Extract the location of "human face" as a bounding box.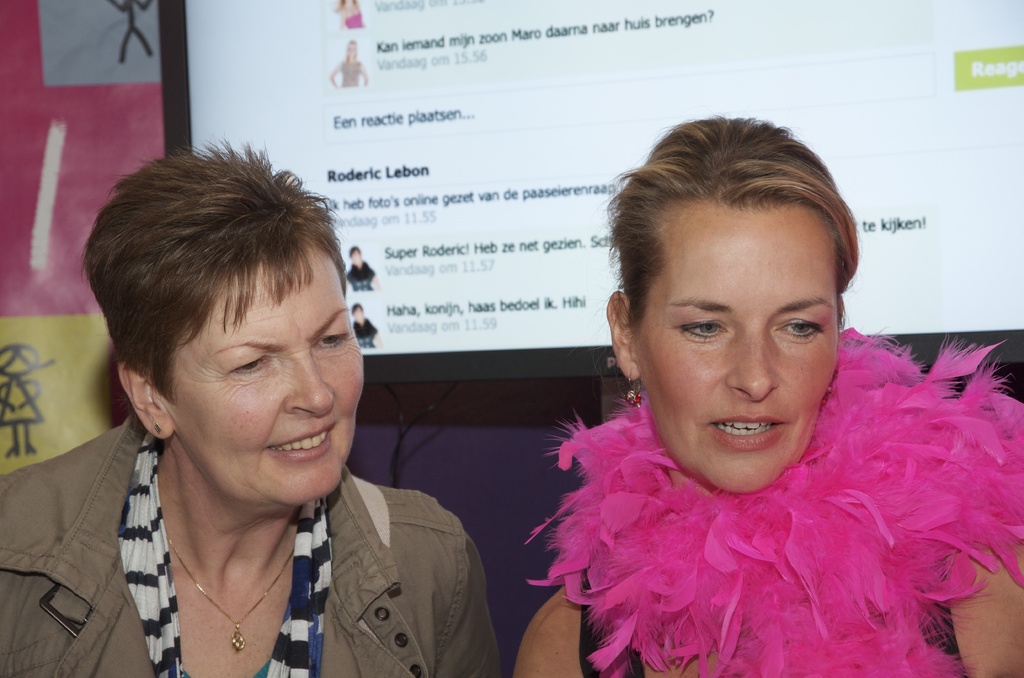
<region>634, 200, 838, 497</region>.
